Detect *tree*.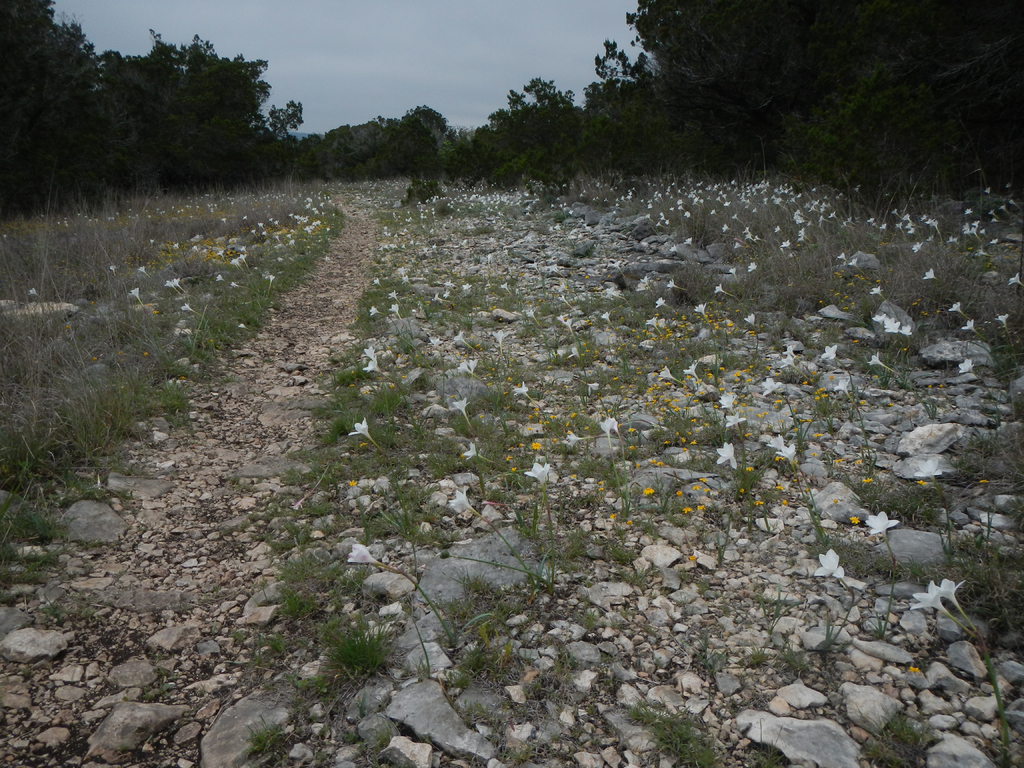
Detected at rect(0, 0, 137, 213).
